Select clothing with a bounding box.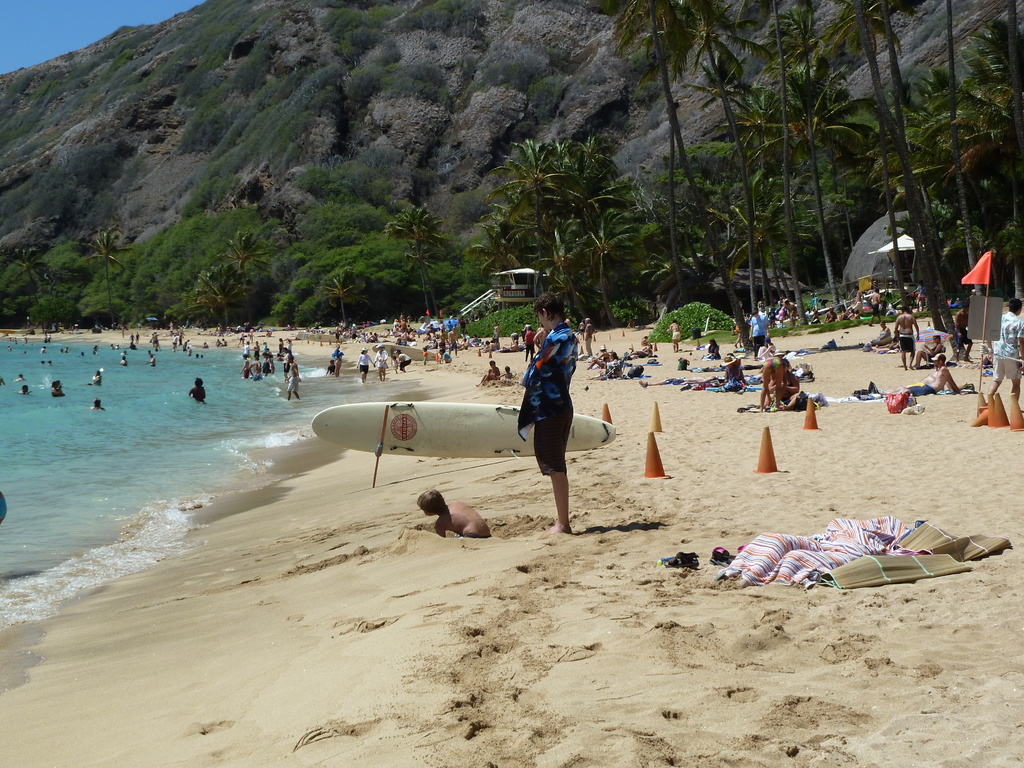
{"x1": 397, "y1": 349, "x2": 412, "y2": 372}.
